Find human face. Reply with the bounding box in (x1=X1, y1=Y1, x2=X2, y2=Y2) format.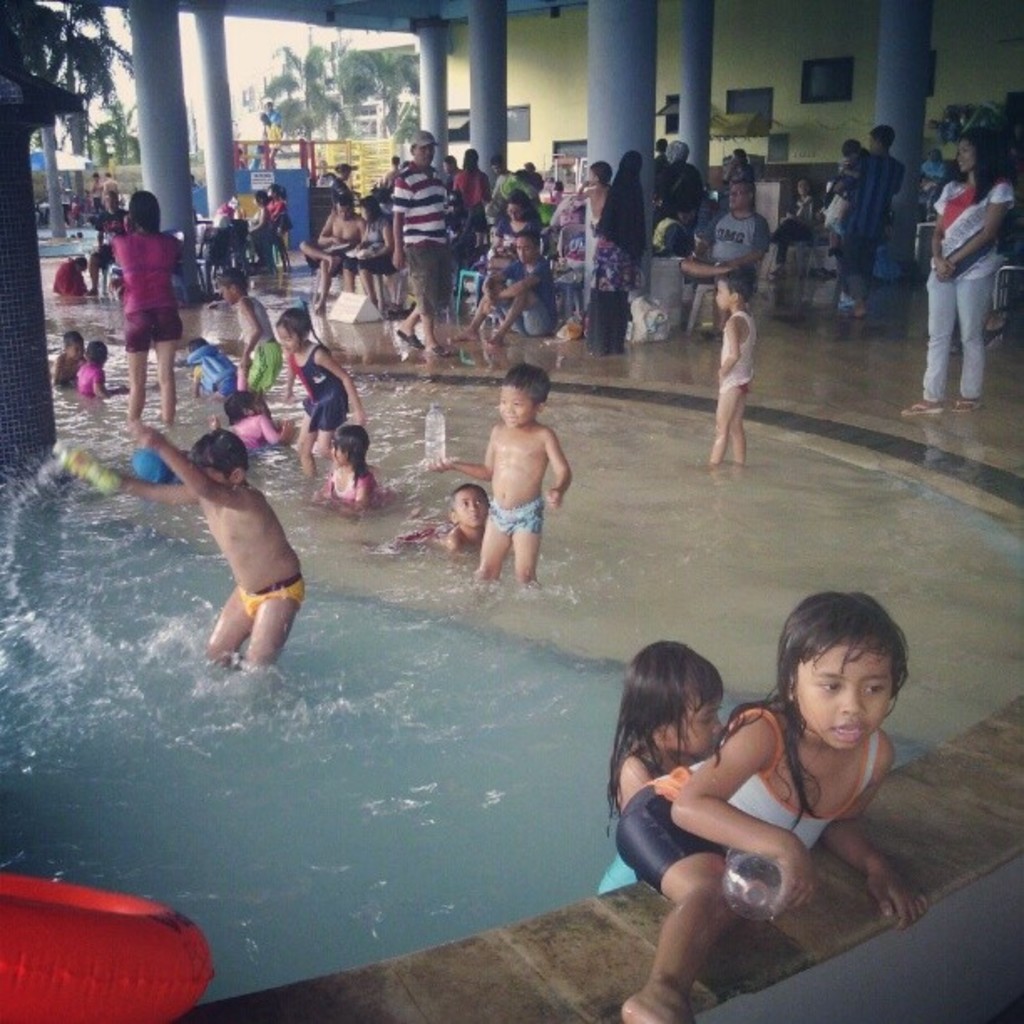
(x1=410, y1=147, x2=432, y2=169).
